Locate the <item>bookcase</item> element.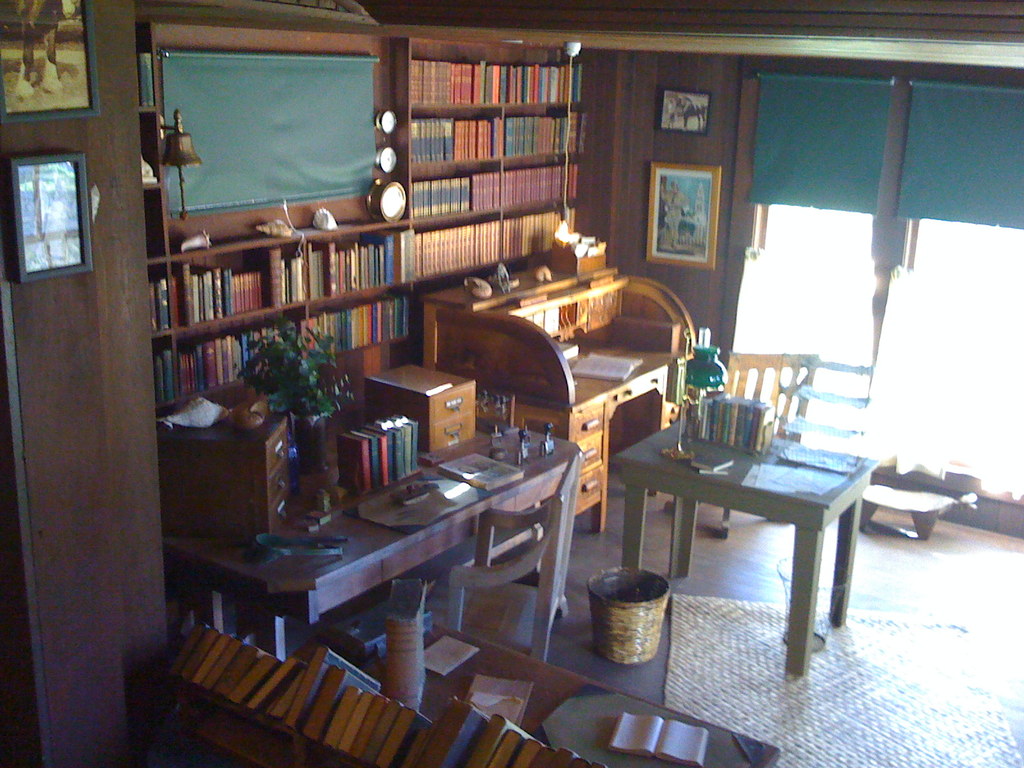
Element bbox: BBox(142, 27, 580, 433).
